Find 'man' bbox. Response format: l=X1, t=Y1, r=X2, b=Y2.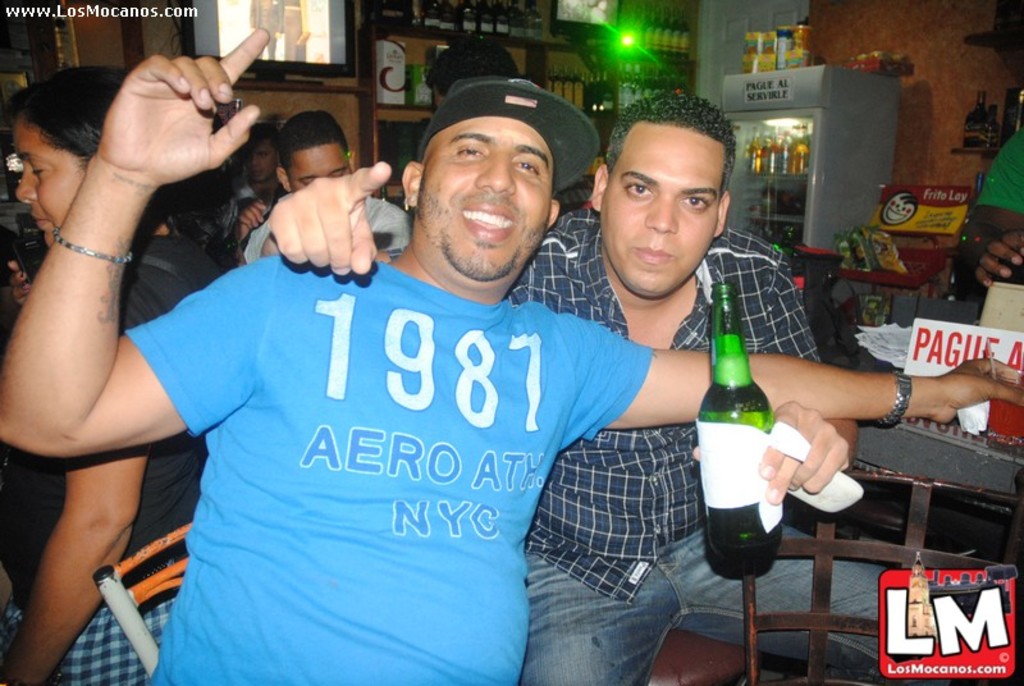
l=266, t=91, r=911, b=685.
